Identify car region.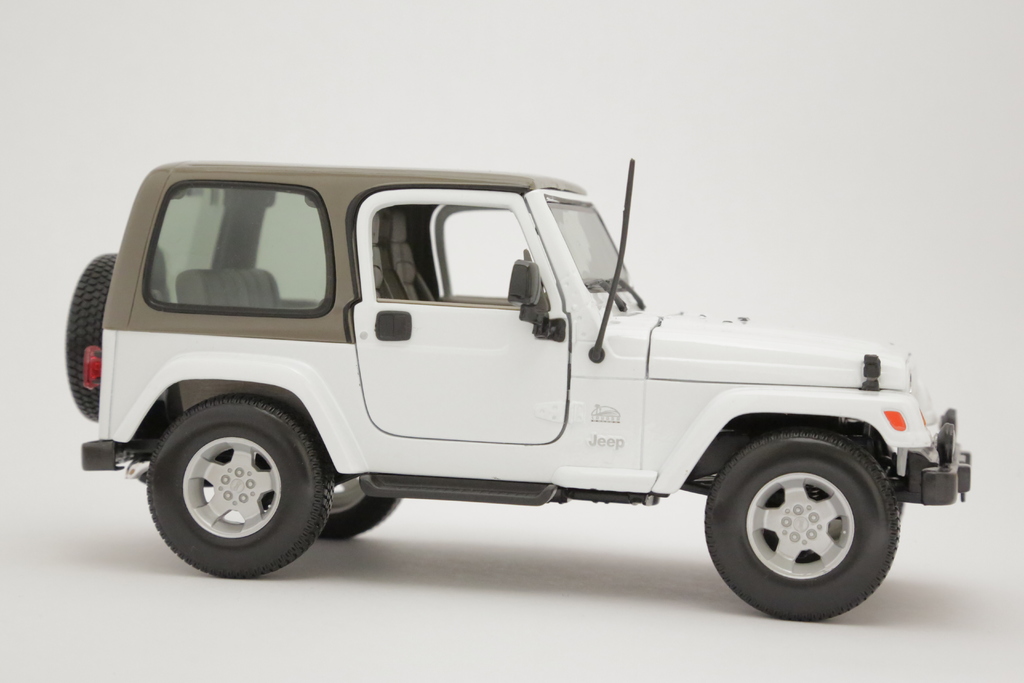
Region: [56, 152, 972, 618].
